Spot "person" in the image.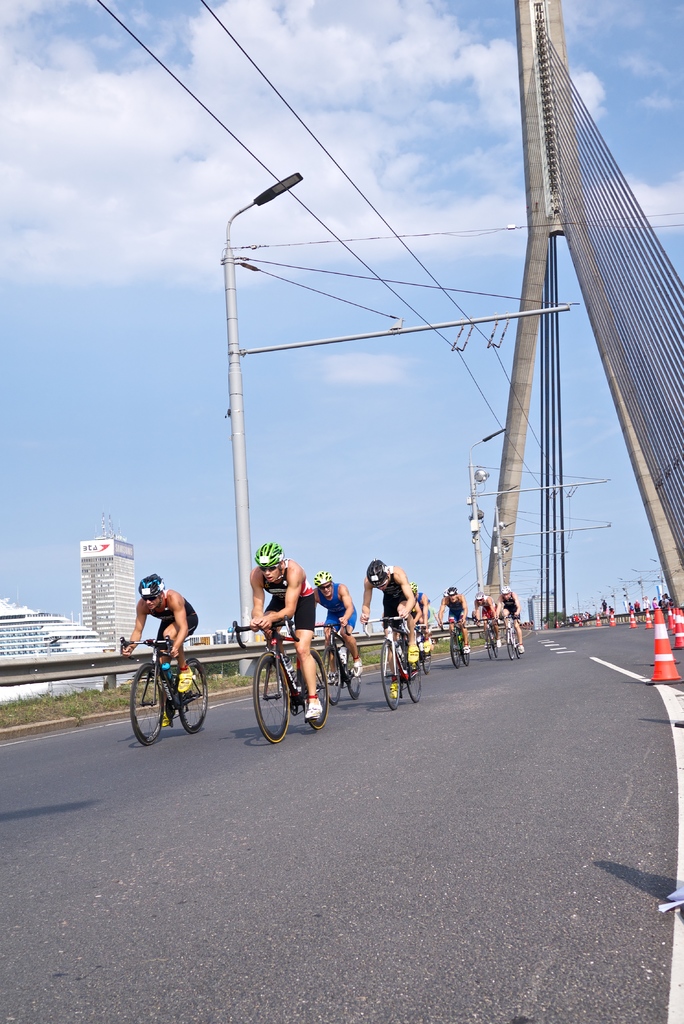
"person" found at 471, 590, 498, 646.
